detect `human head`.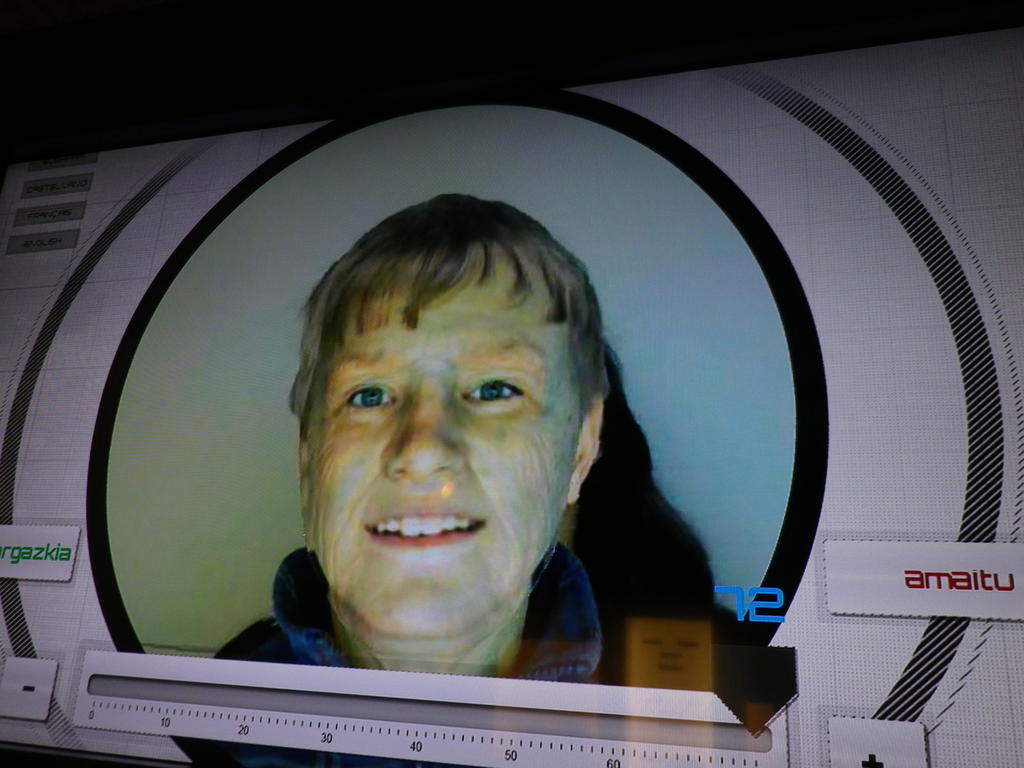
Detected at 283/183/605/632.
